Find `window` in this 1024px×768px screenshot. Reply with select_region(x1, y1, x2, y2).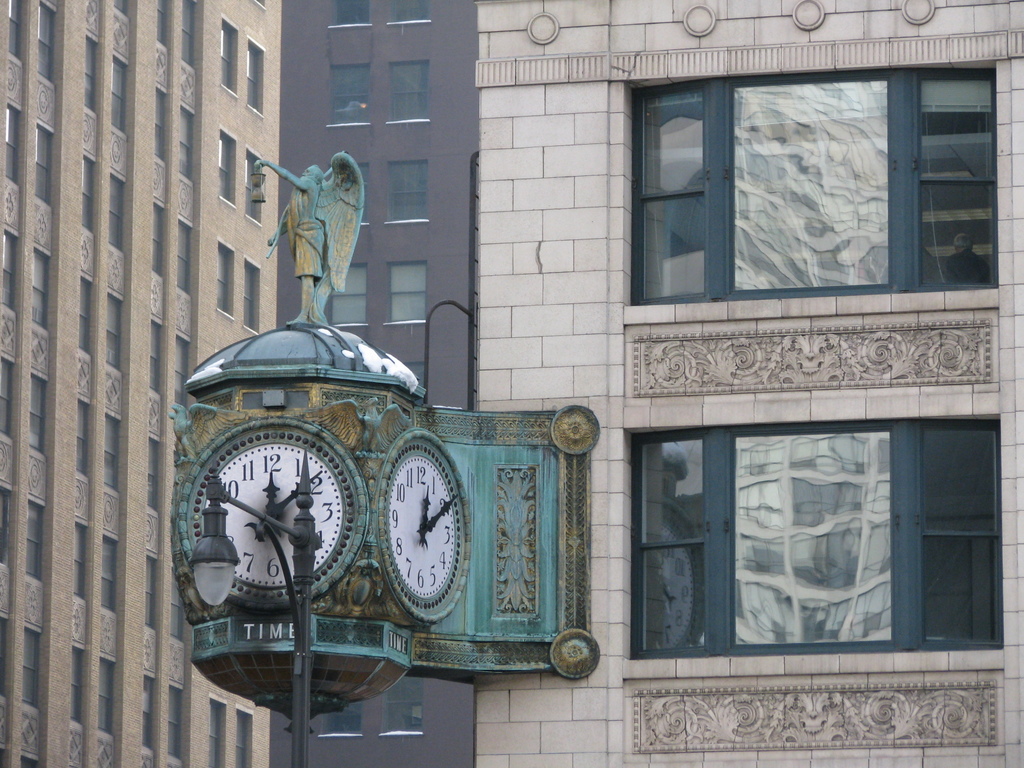
select_region(330, 260, 369, 329).
